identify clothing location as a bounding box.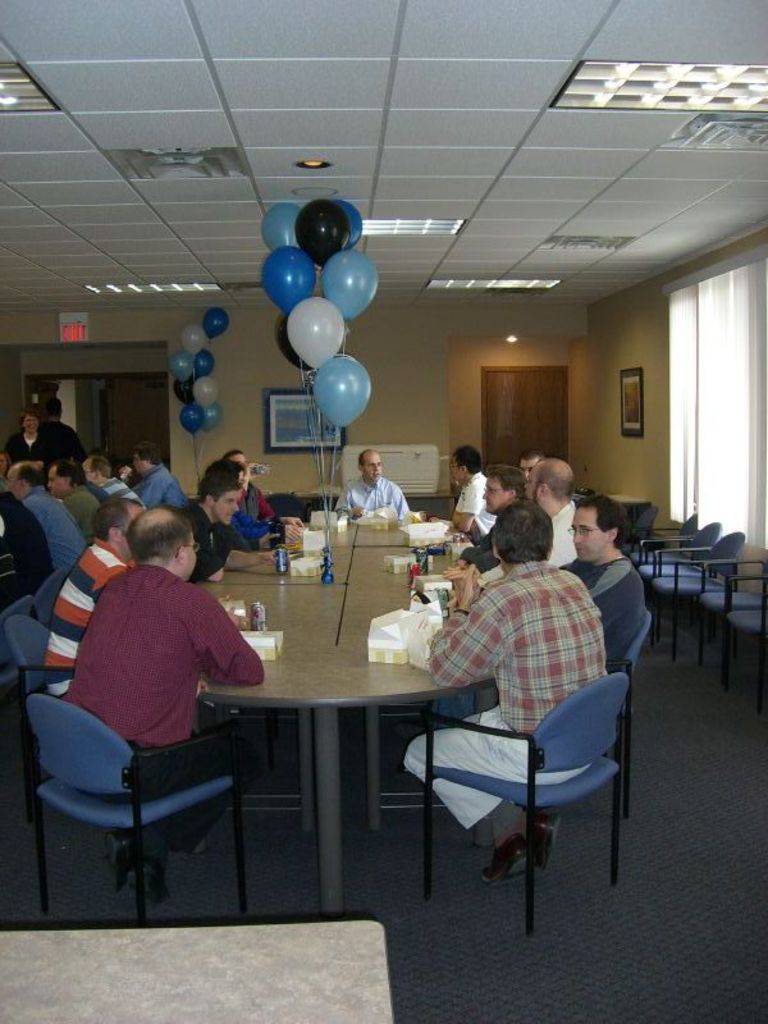
l=545, t=497, r=591, b=581.
